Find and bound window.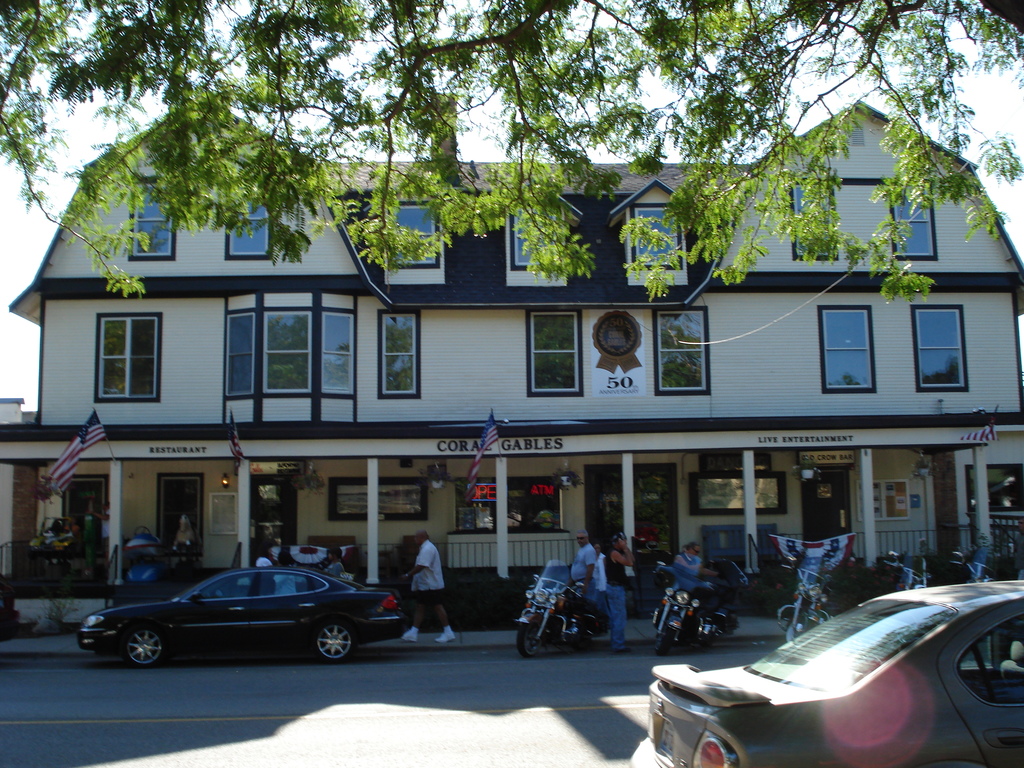
Bound: bbox=(525, 310, 584, 392).
